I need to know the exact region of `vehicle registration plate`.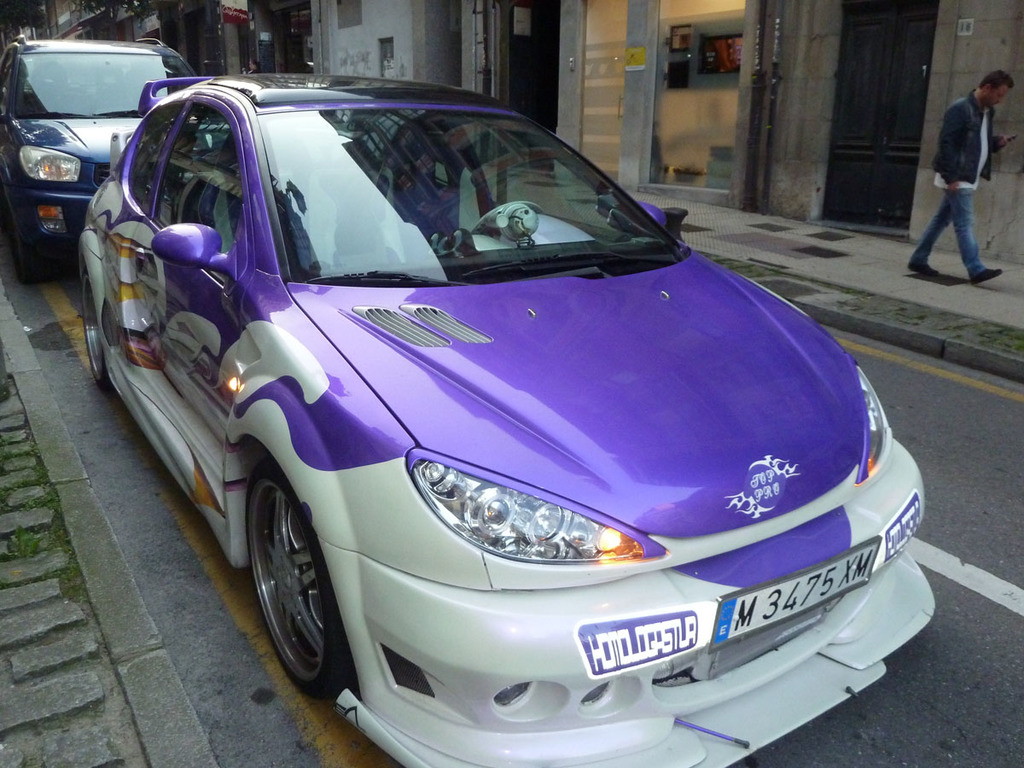
Region: [left=709, top=533, right=877, bottom=654].
